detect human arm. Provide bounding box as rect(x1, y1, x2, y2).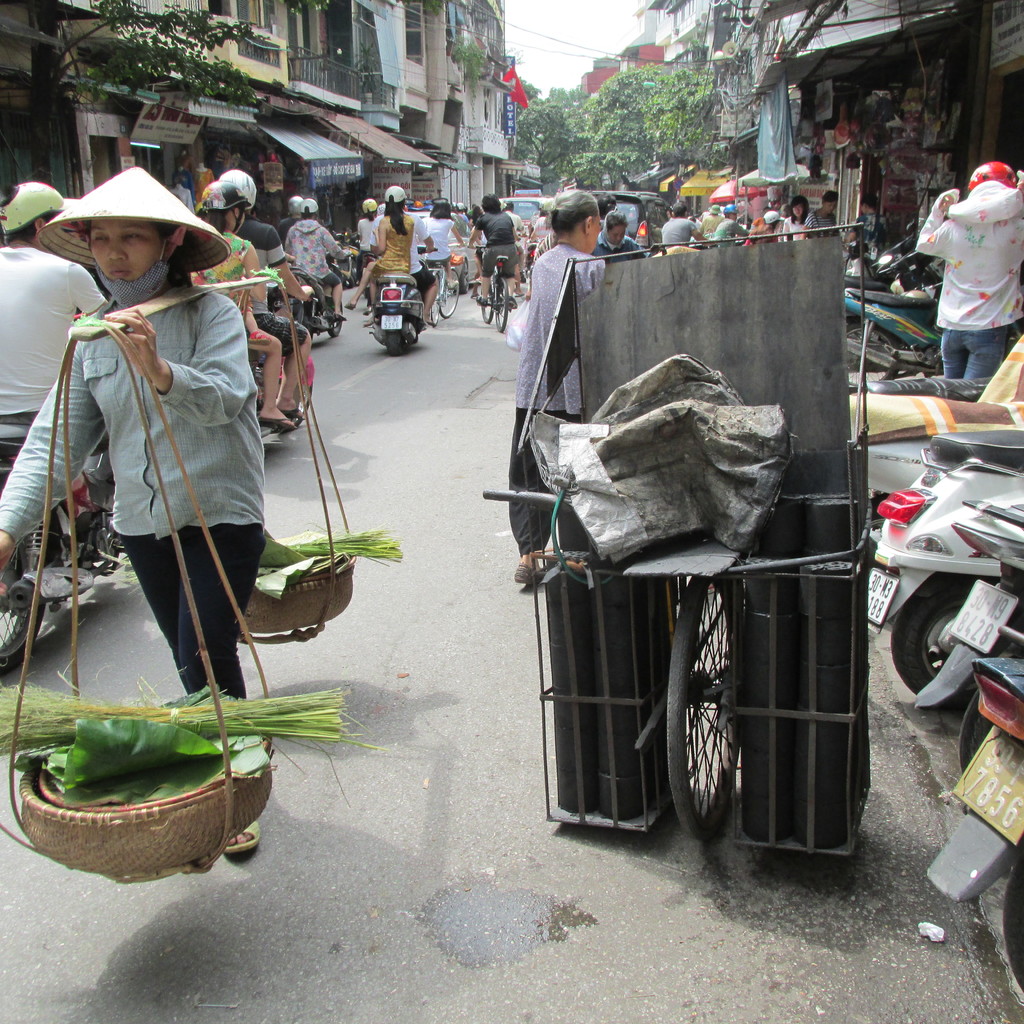
rect(795, 215, 814, 240).
